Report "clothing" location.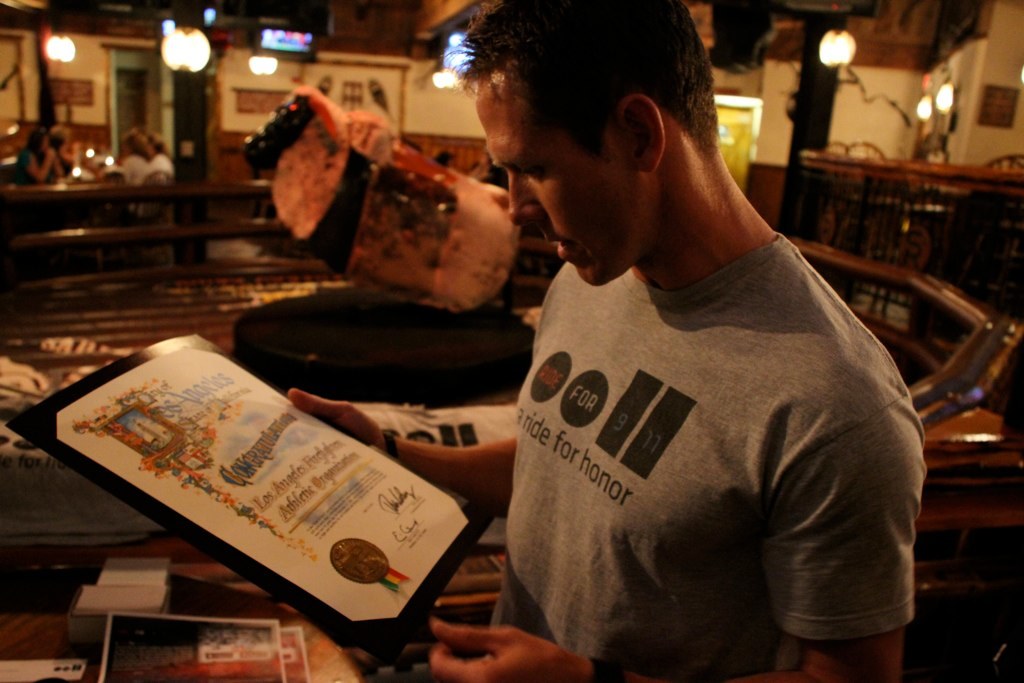
Report: (11,144,60,187).
